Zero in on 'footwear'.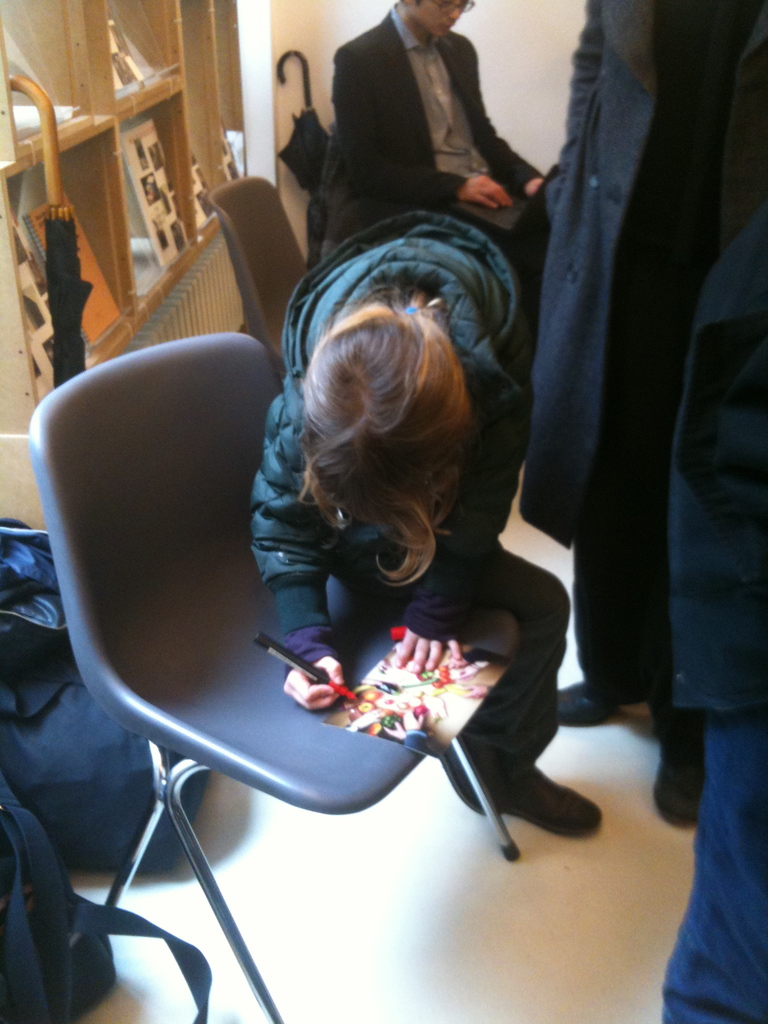
Zeroed in: pyautogui.locateOnScreen(558, 682, 607, 729).
